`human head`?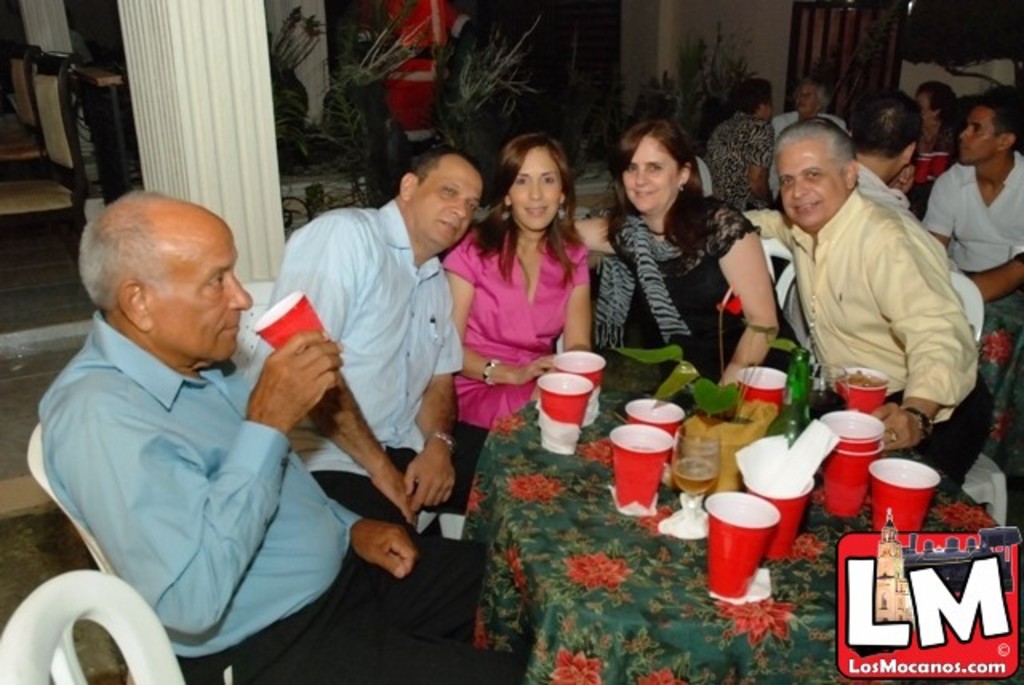
<bbox>842, 86, 922, 165</bbox>
